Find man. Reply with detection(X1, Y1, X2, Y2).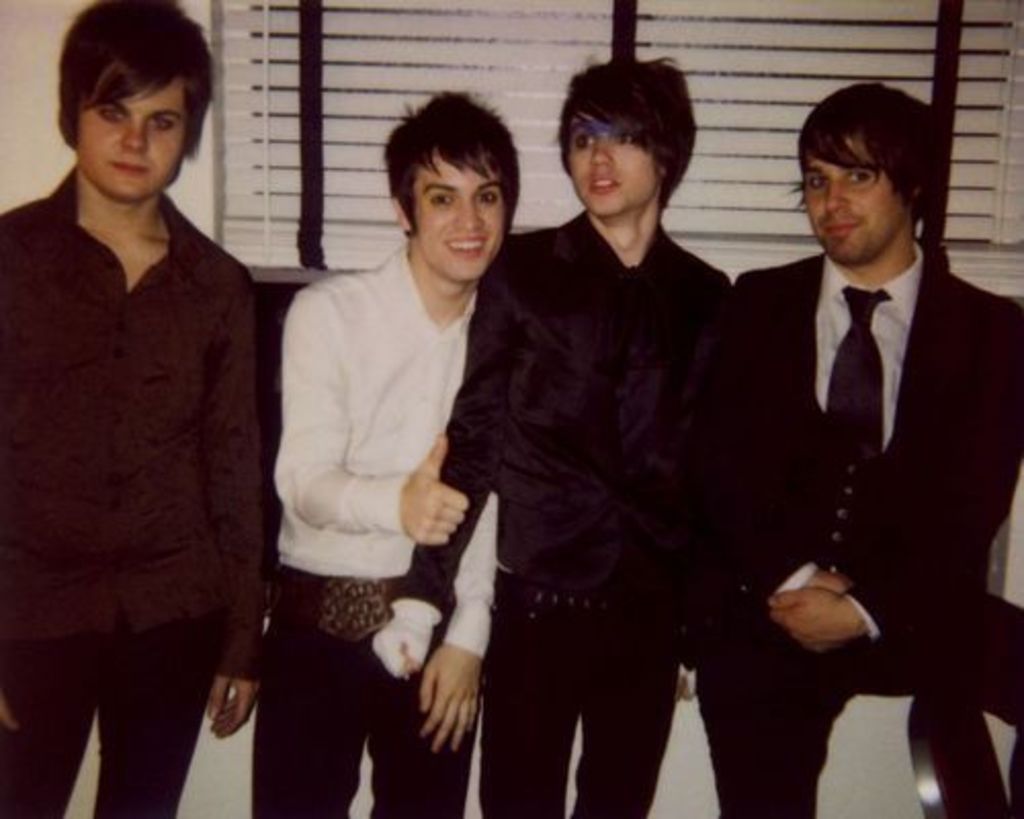
detection(0, 0, 270, 817).
